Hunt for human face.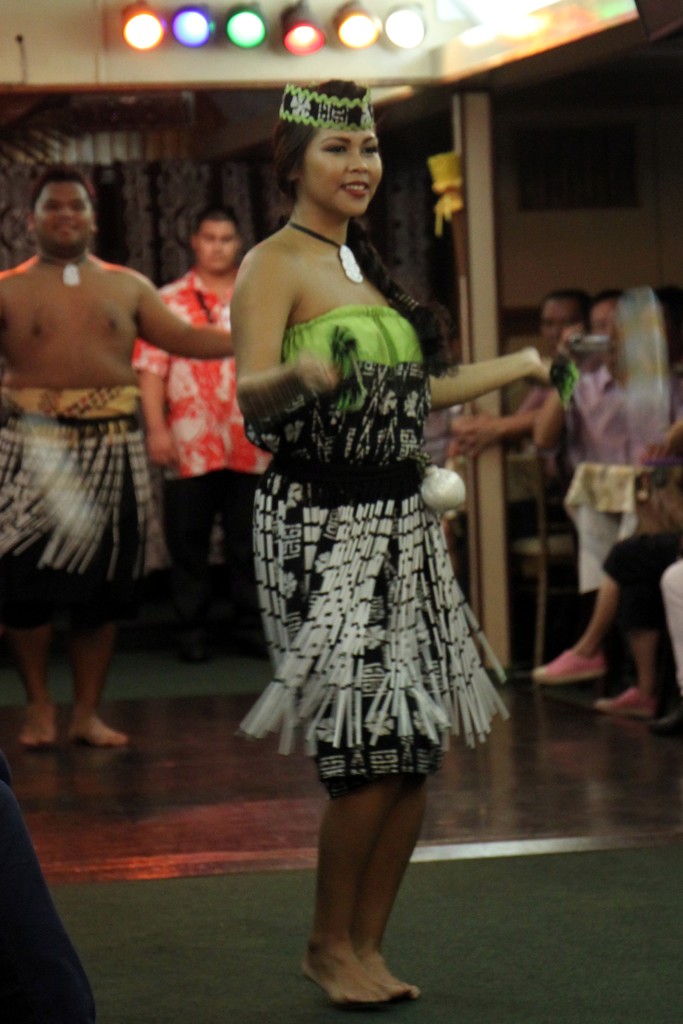
Hunted down at bbox=(193, 221, 239, 274).
